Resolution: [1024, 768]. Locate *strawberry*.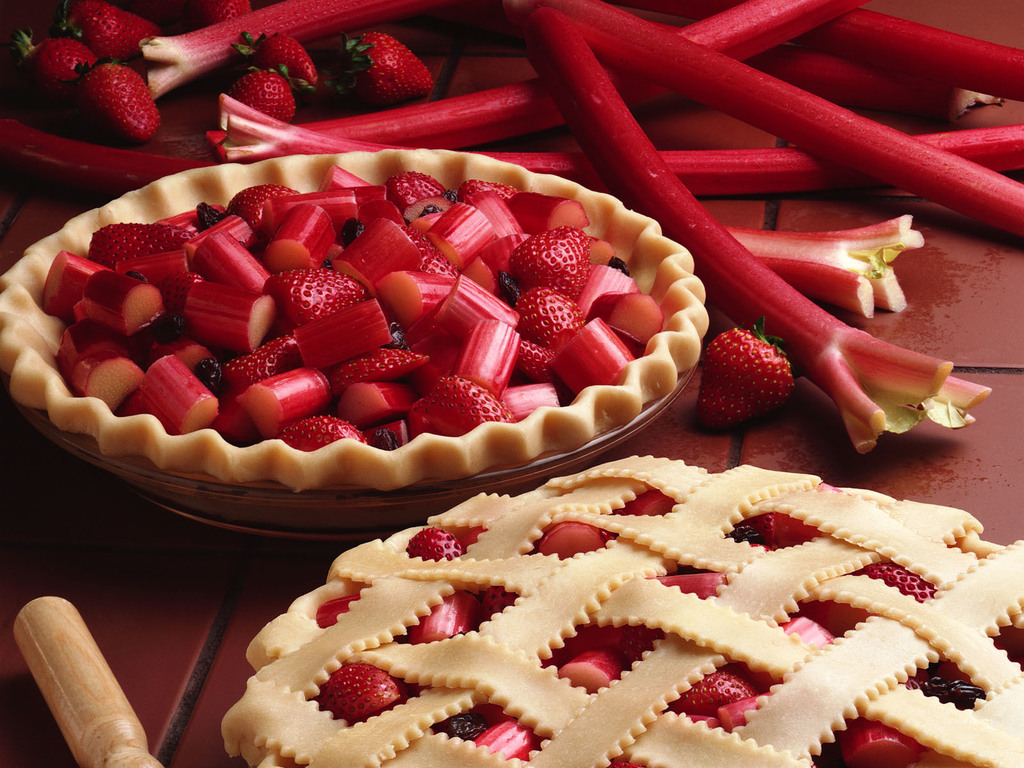
[29, 42, 94, 84].
